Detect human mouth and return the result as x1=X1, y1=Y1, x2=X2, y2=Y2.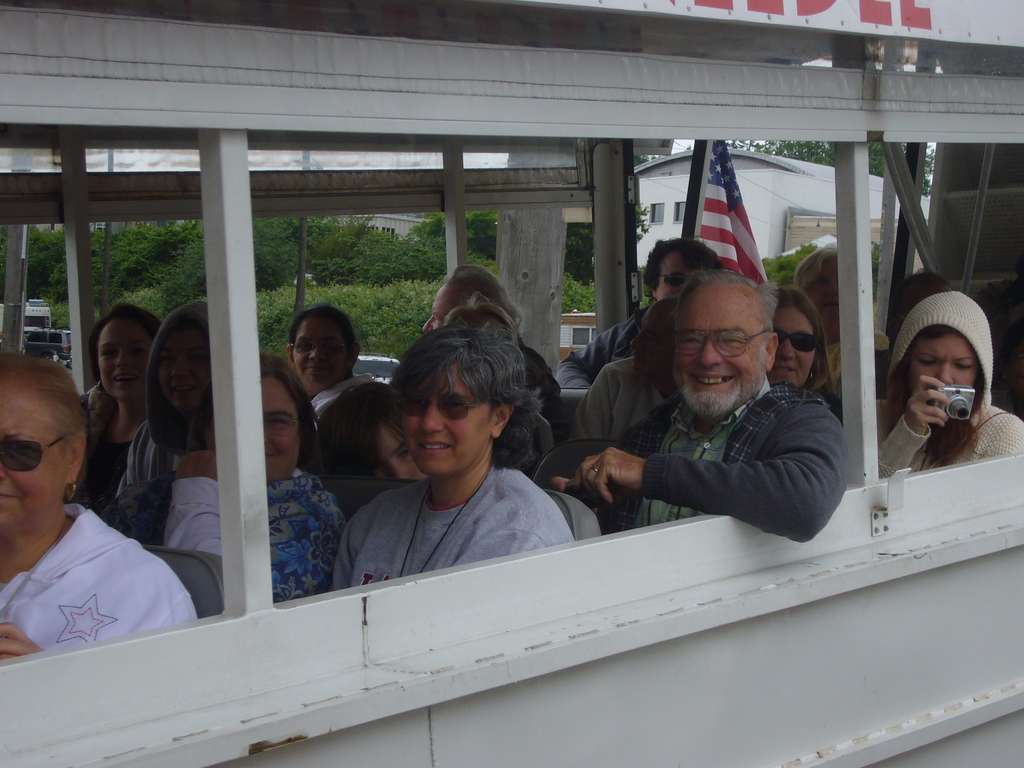
x1=168, y1=384, x2=197, y2=399.
